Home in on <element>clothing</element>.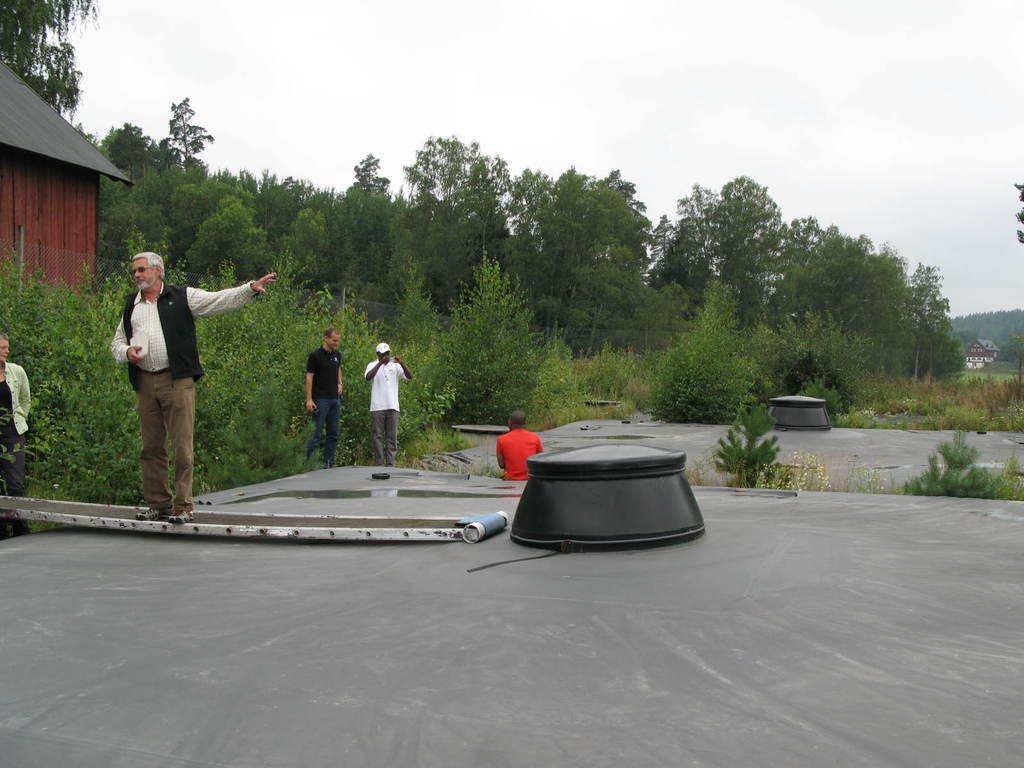
Homed in at bbox=[301, 346, 344, 471].
